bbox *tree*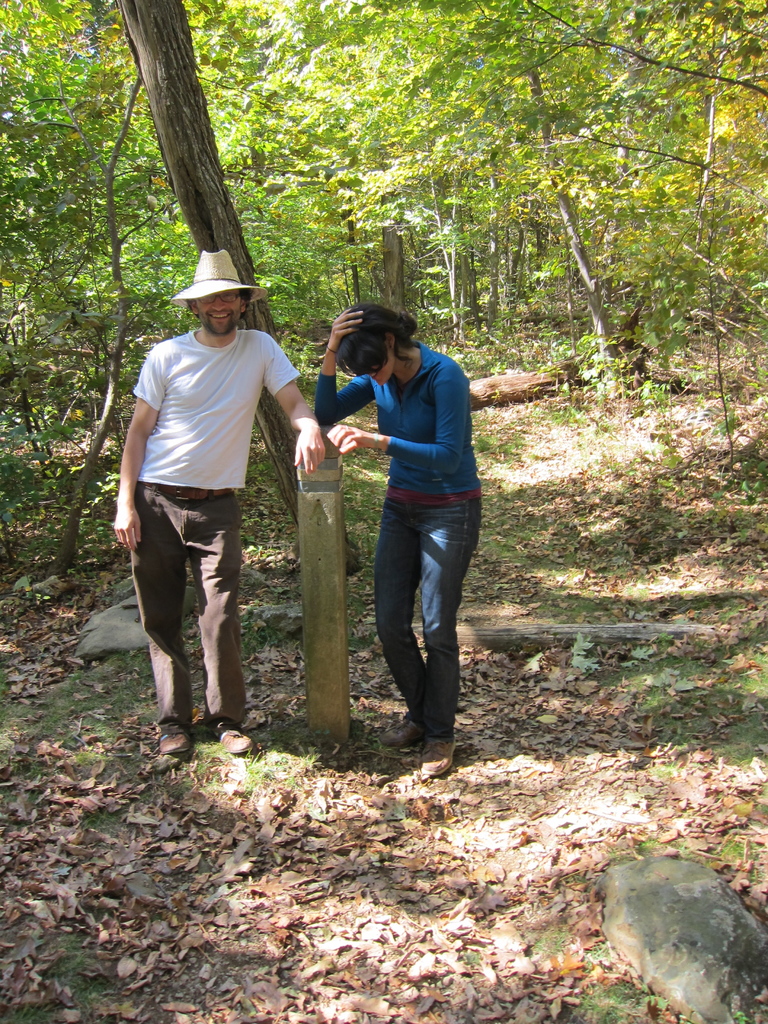
0,0,380,591
